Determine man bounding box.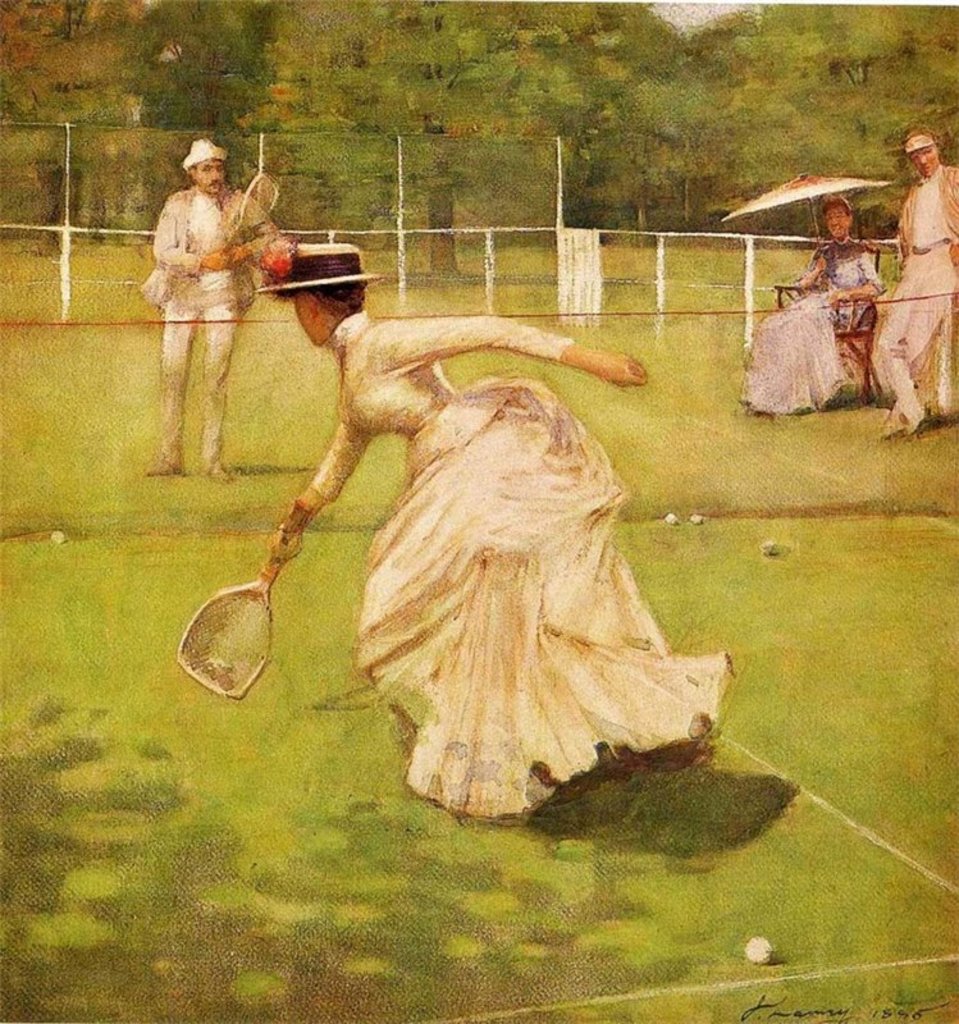
Determined: locate(869, 125, 958, 439).
